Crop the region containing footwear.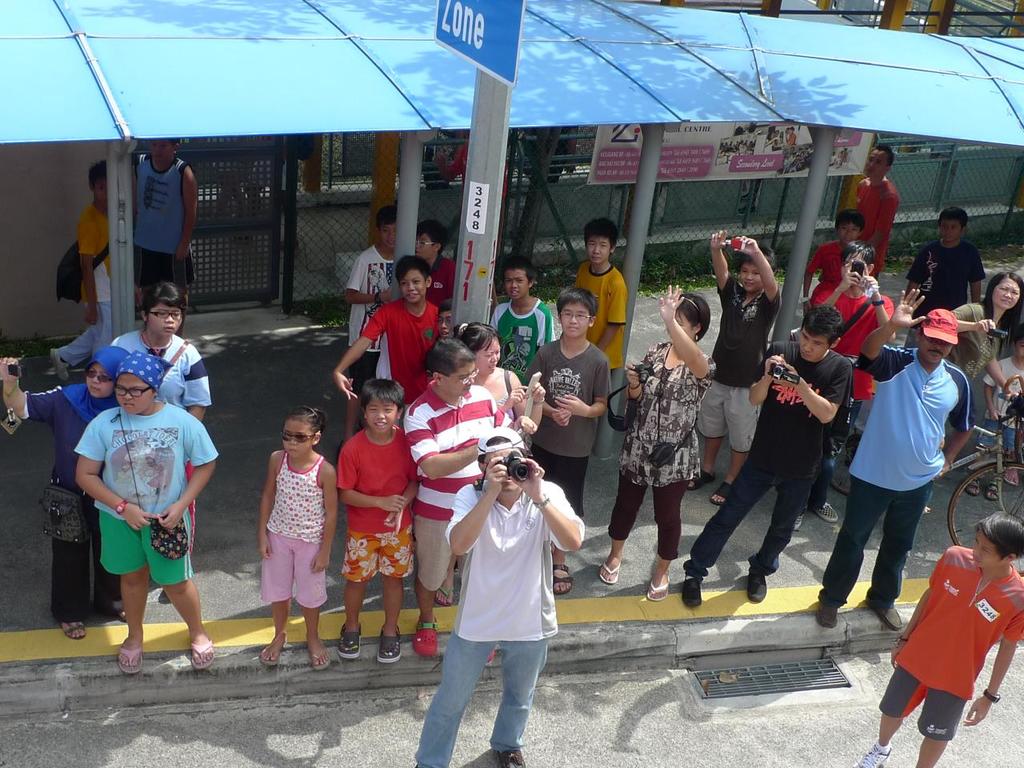
Crop region: (x1=598, y1=558, x2=624, y2=588).
